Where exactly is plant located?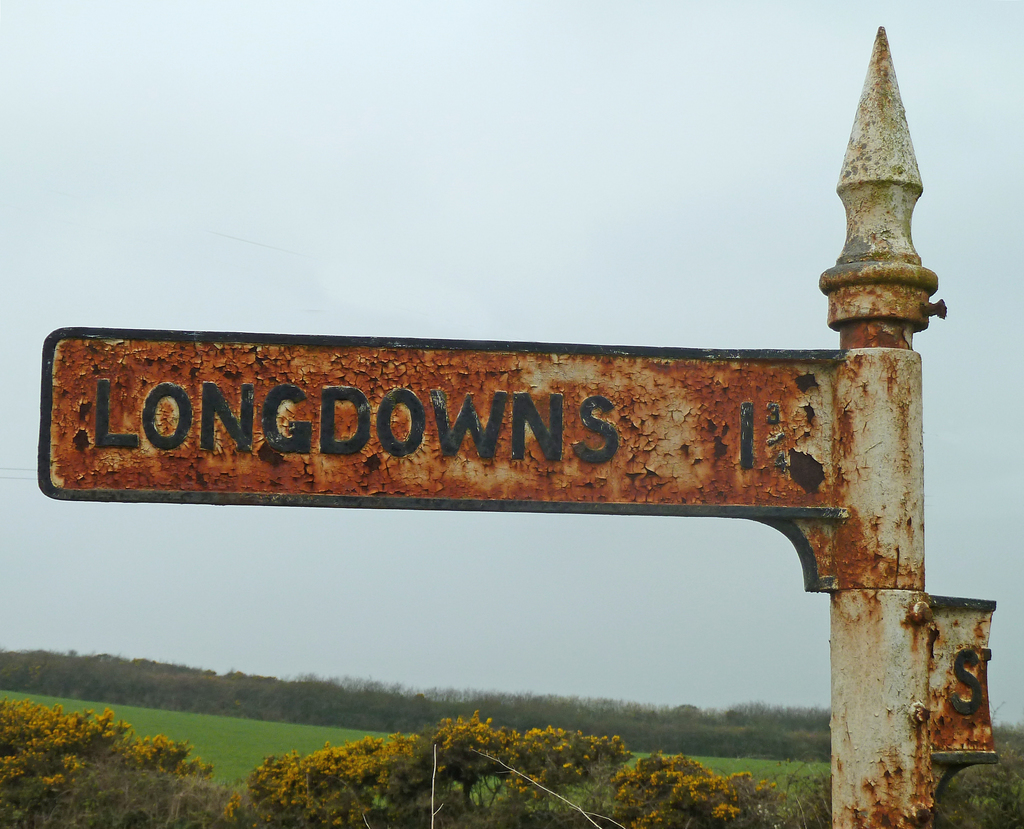
Its bounding box is pyautogui.locateOnScreen(229, 708, 620, 828).
